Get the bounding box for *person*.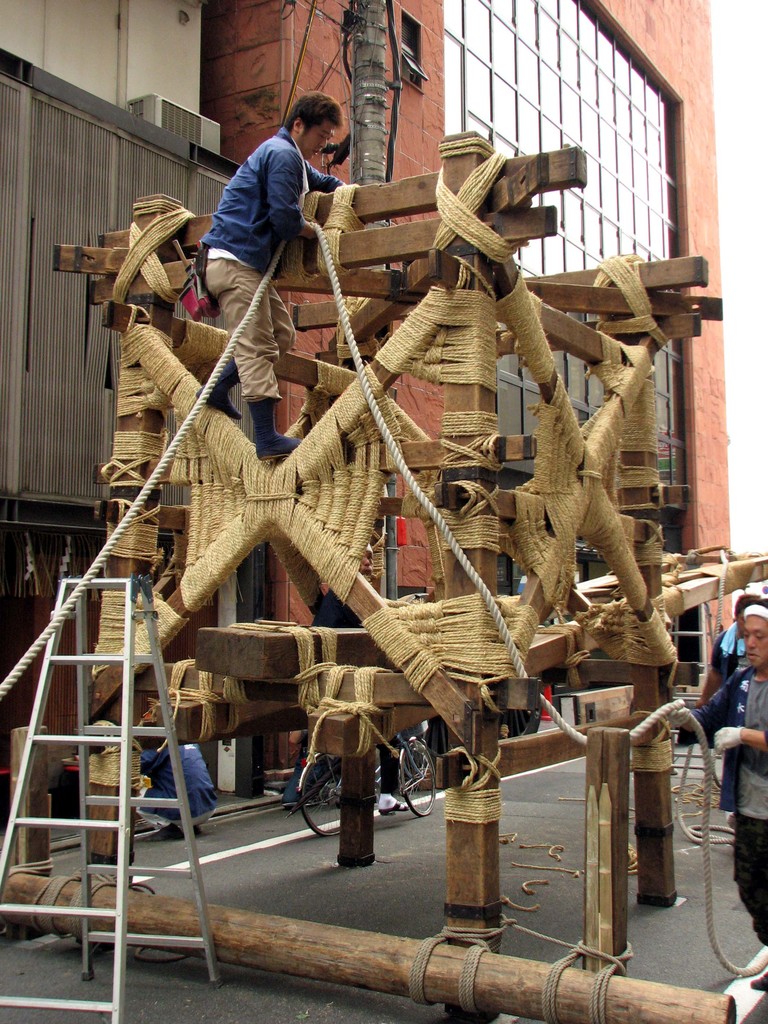
(198, 95, 367, 458).
